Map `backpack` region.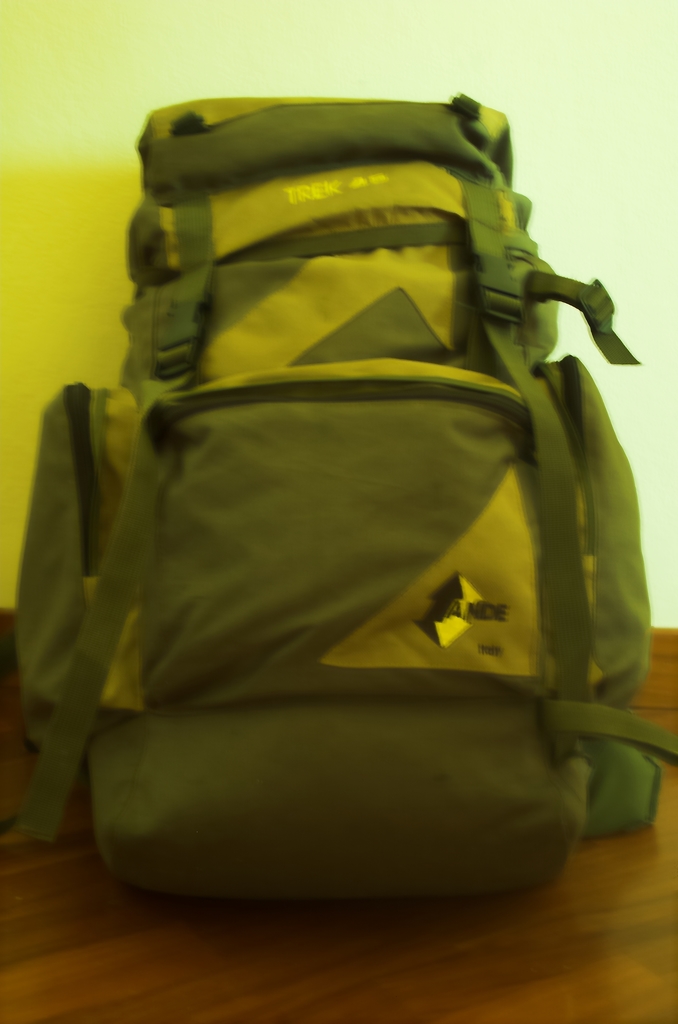
Mapped to pyautogui.locateOnScreen(15, 88, 675, 897).
